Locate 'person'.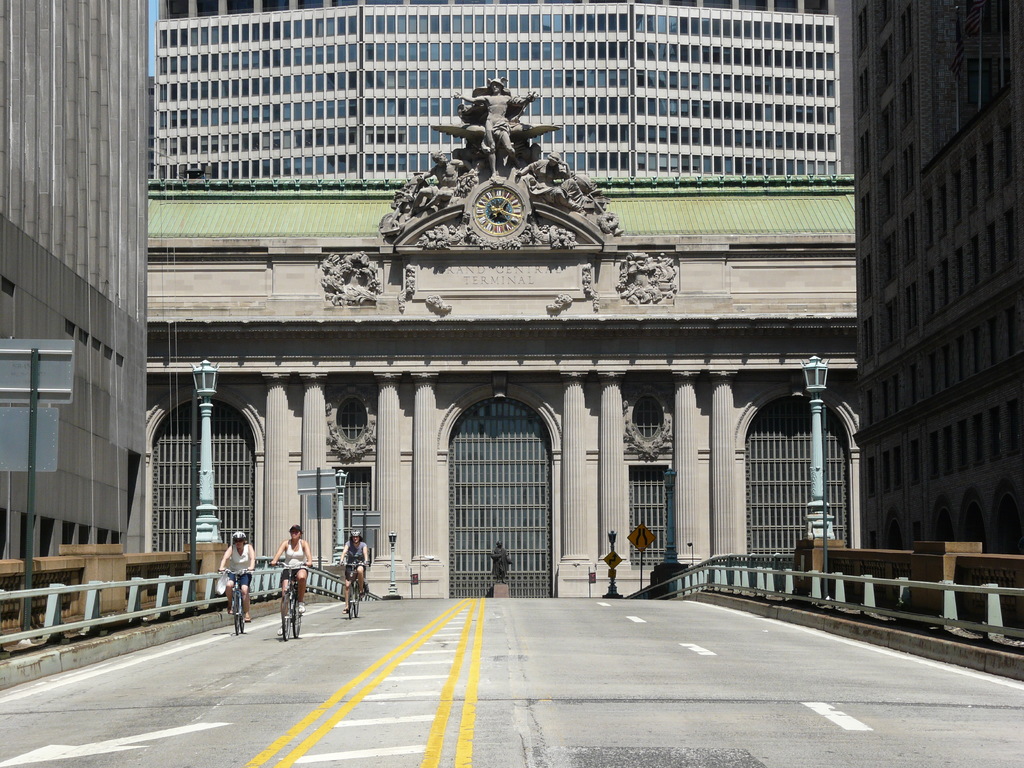
Bounding box: rect(488, 537, 509, 580).
